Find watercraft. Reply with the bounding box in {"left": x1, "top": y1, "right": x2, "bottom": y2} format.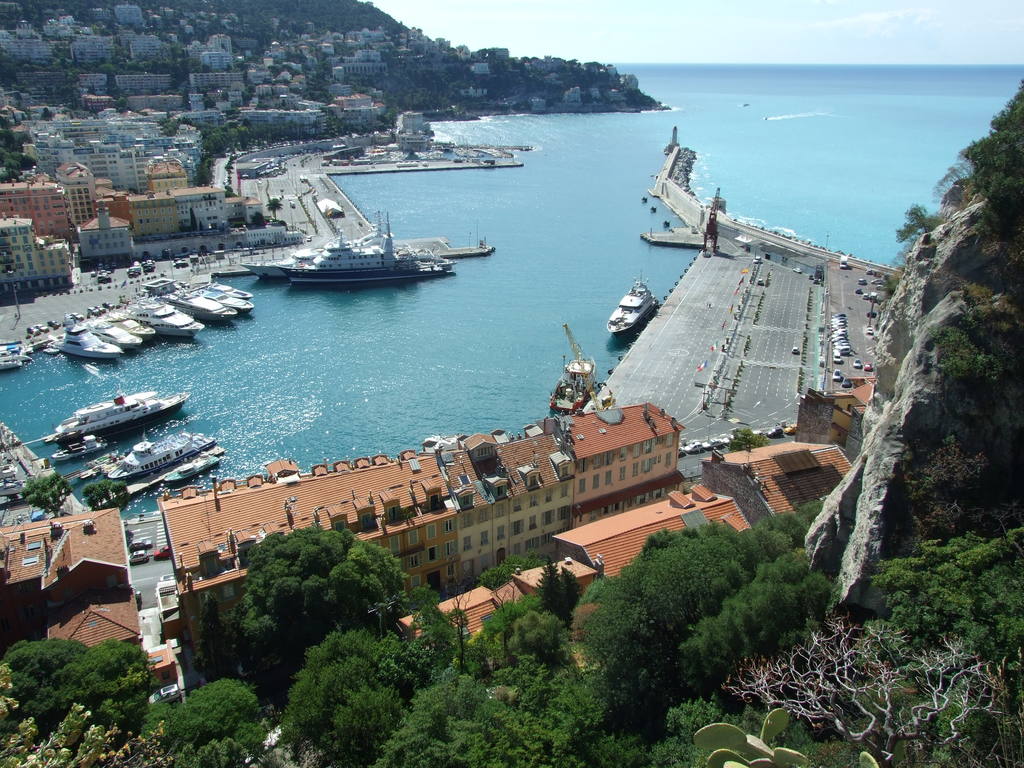
{"left": 138, "top": 303, "right": 207, "bottom": 338}.
